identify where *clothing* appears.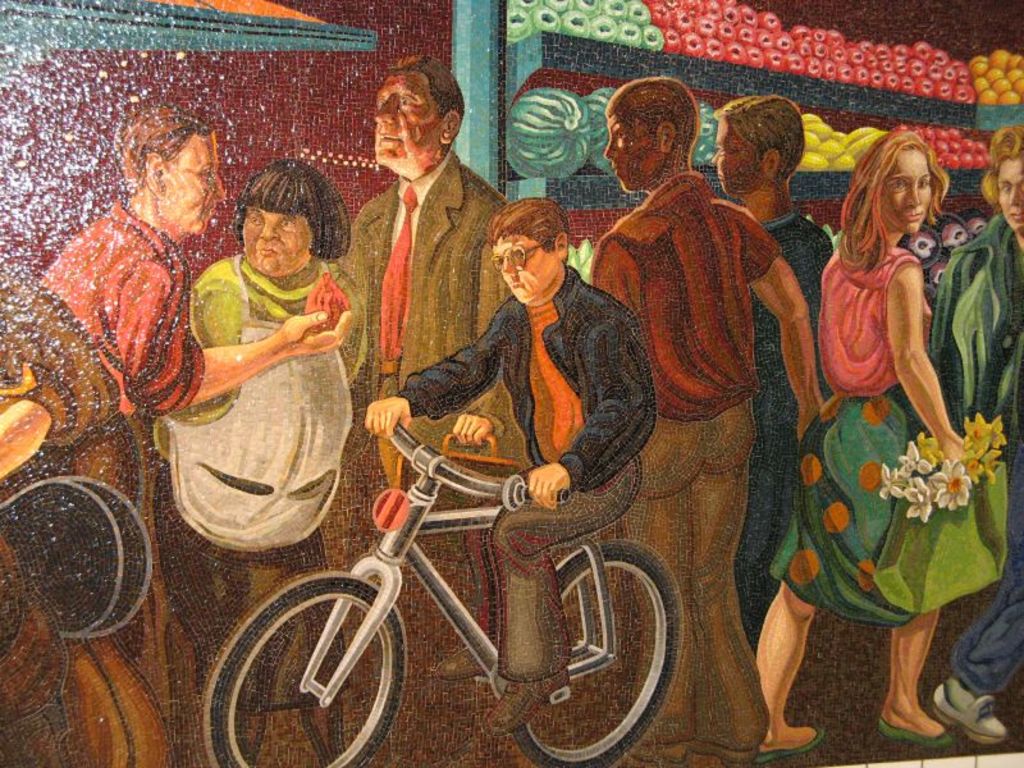
Appears at x1=774, y1=239, x2=960, y2=623.
